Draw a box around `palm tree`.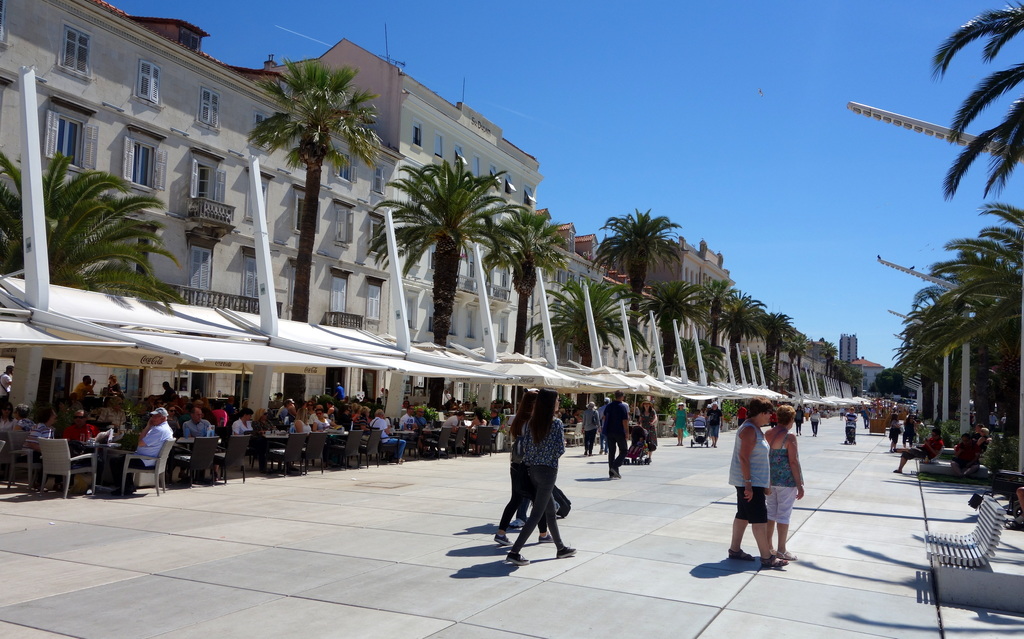
353, 151, 504, 410.
